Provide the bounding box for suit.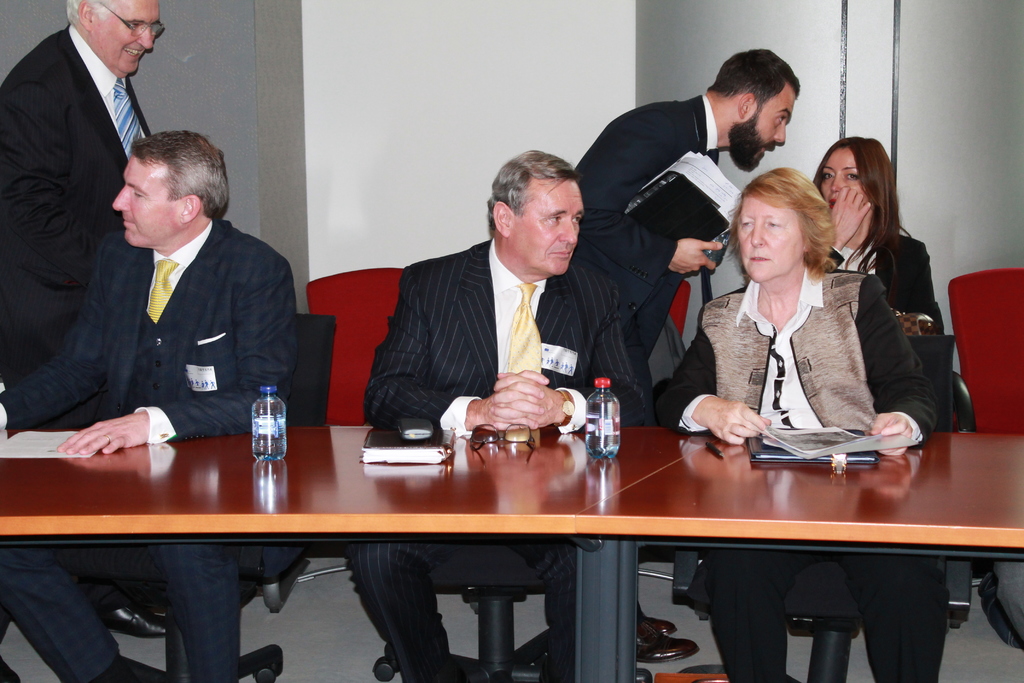
x1=0 y1=21 x2=158 y2=655.
